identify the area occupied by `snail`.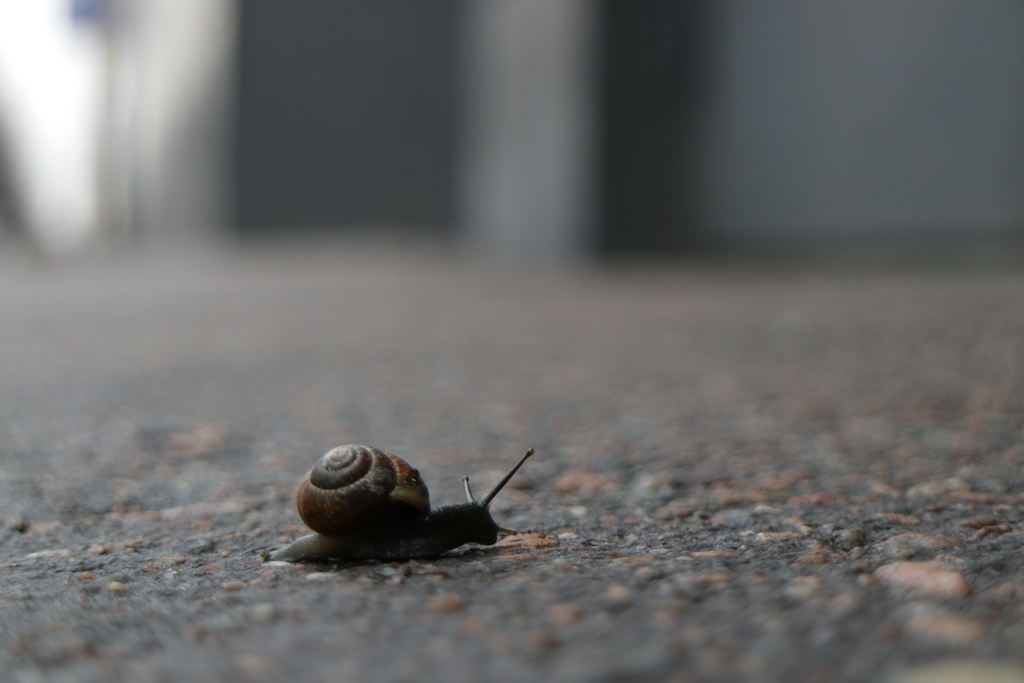
Area: <bbox>260, 441, 535, 566</bbox>.
